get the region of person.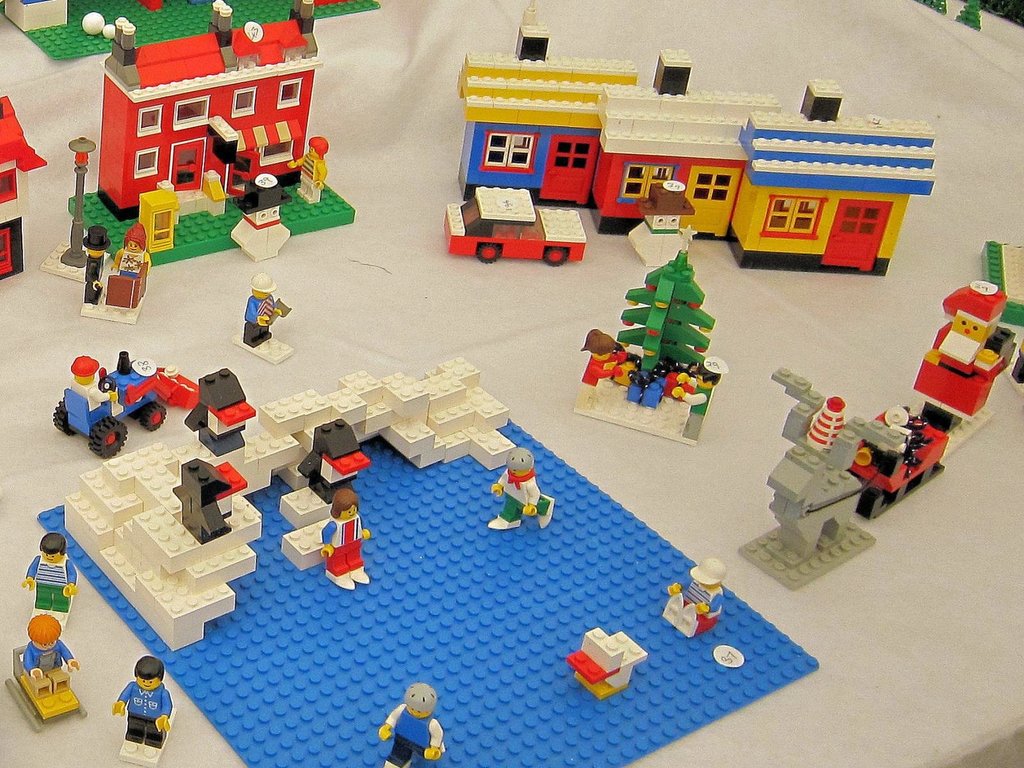
rect(483, 444, 556, 534).
